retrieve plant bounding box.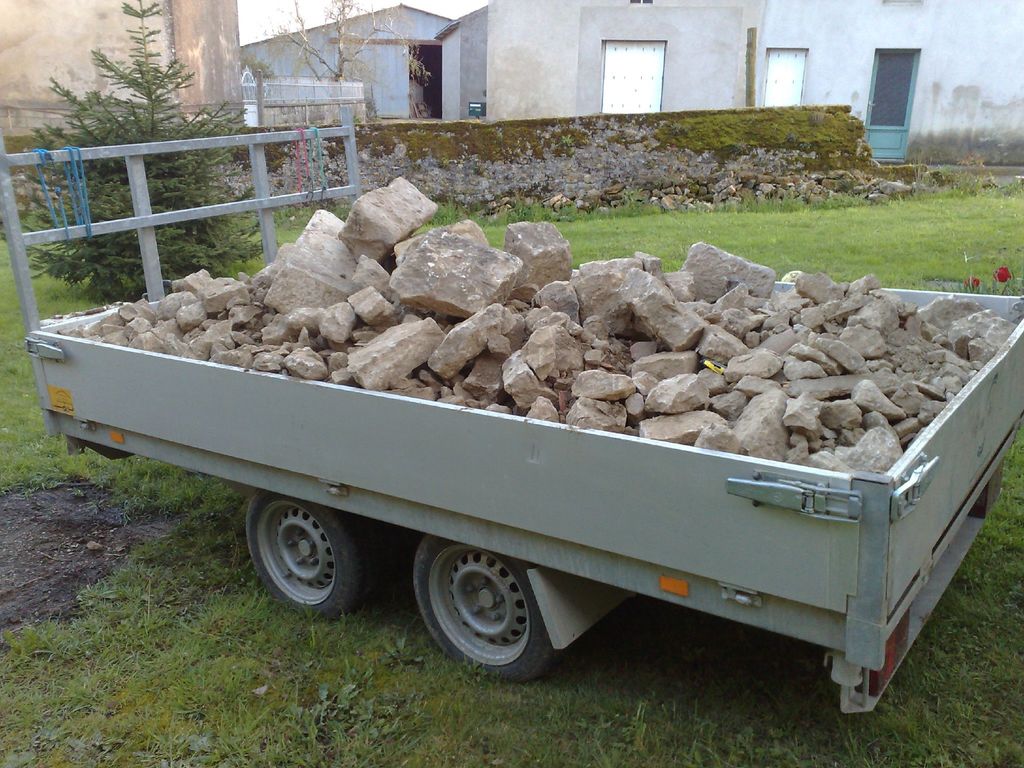
Bounding box: pyautogui.locateOnScreen(604, 129, 645, 152).
